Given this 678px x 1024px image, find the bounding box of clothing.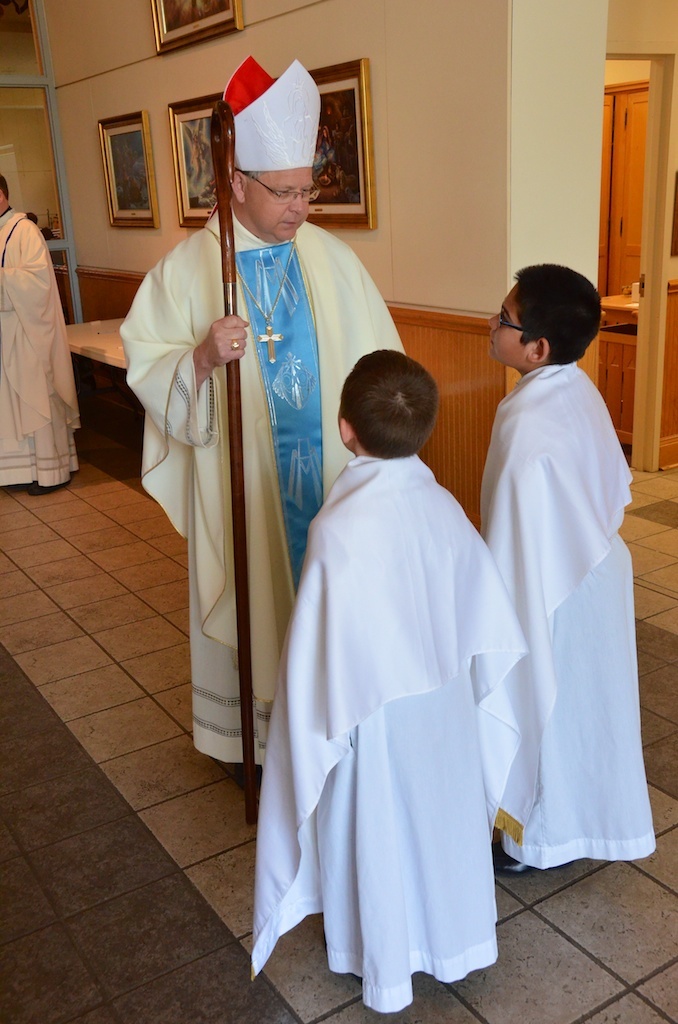
box=[96, 198, 401, 762].
